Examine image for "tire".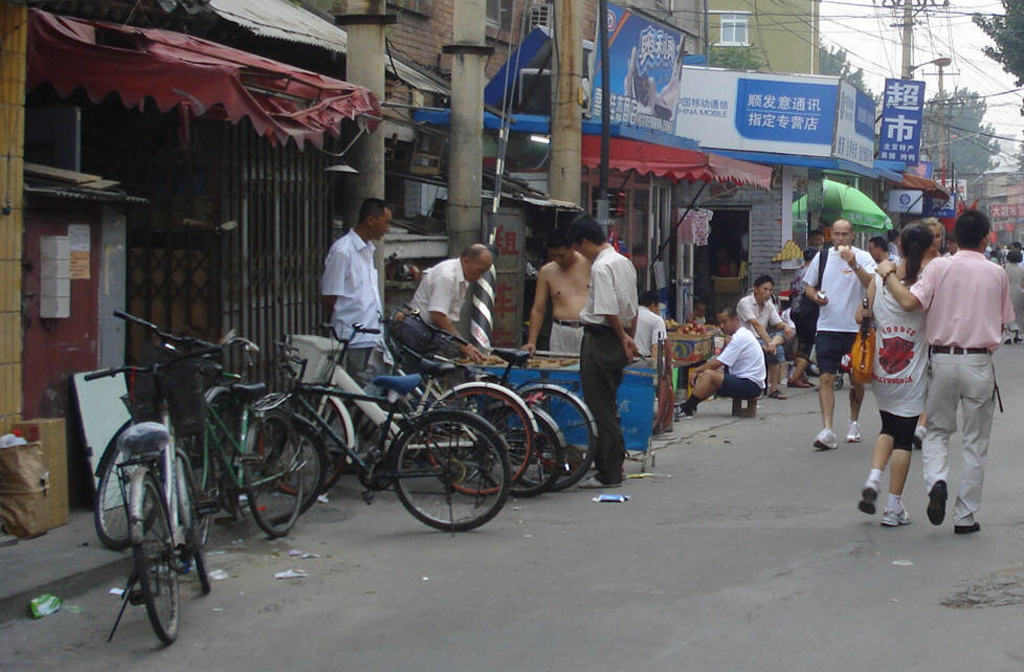
Examination result: Rect(228, 410, 322, 528).
